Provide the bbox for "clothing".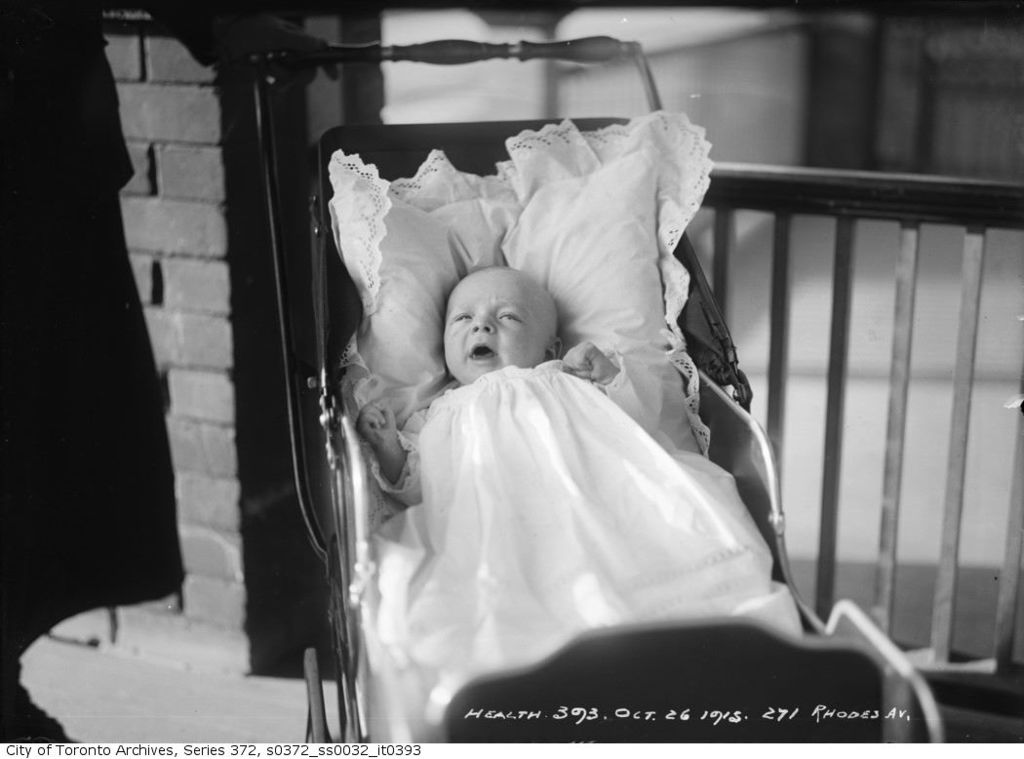
box(364, 366, 816, 670).
